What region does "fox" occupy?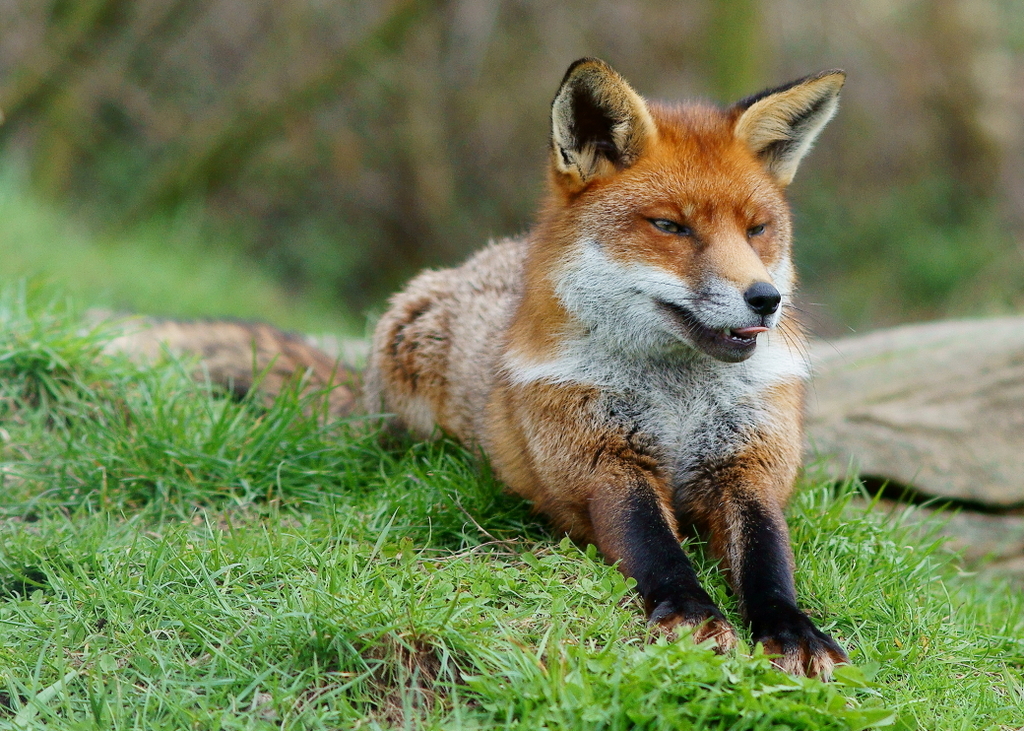
BBox(78, 55, 850, 688).
